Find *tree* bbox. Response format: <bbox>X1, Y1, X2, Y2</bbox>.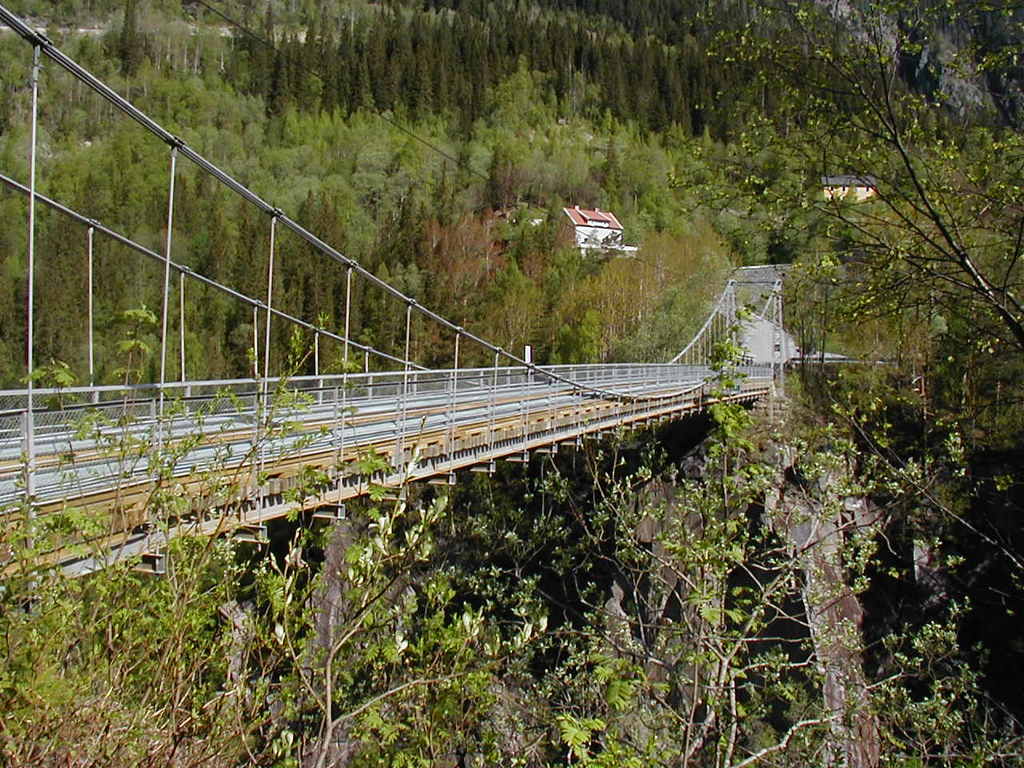
<bbox>539, 270, 583, 356</bbox>.
